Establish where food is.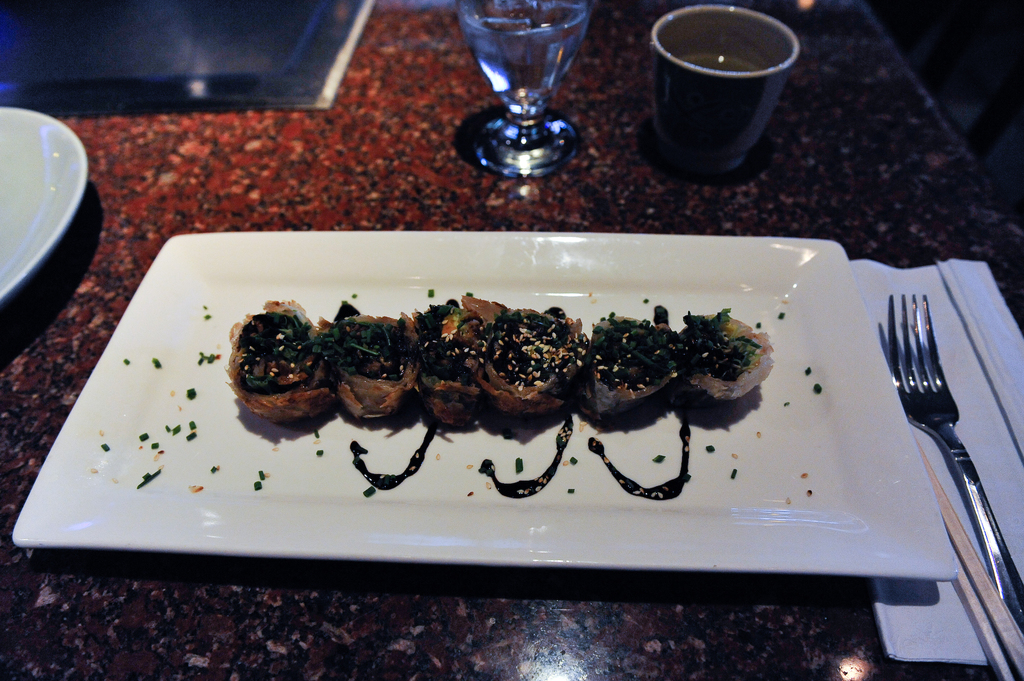
Established at locate(811, 382, 822, 391).
